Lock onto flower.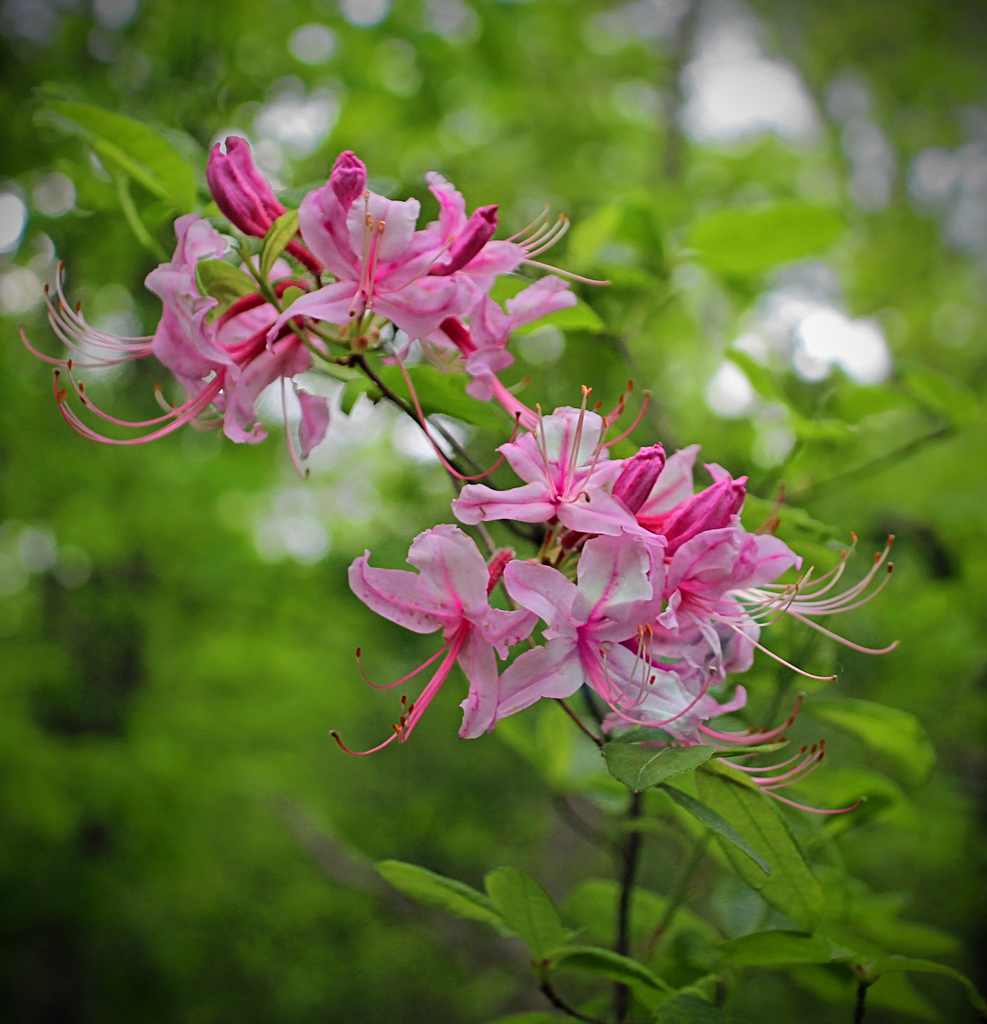
Locked: [52,289,321,451].
